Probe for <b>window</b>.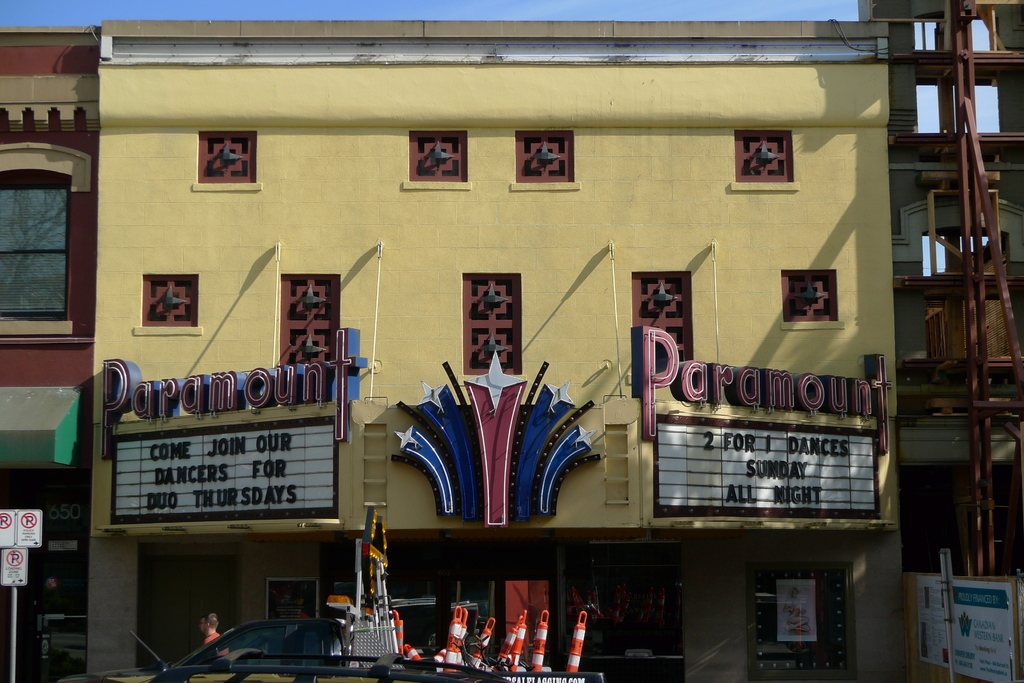
Probe result: locate(624, 268, 695, 370).
